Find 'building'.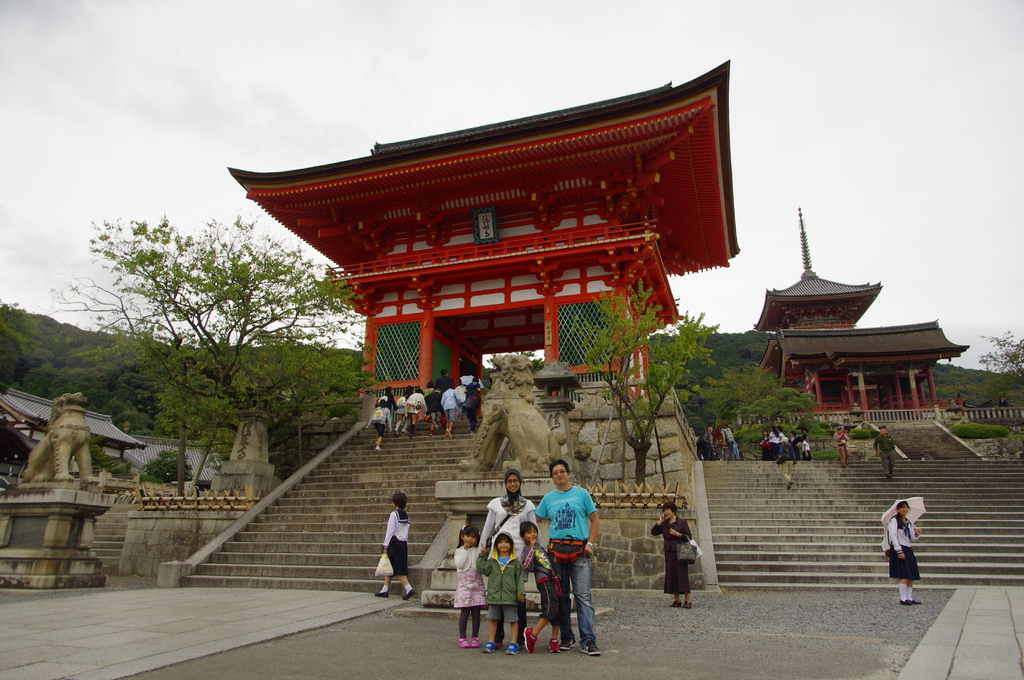
(x1=733, y1=207, x2=973, y2=440).
